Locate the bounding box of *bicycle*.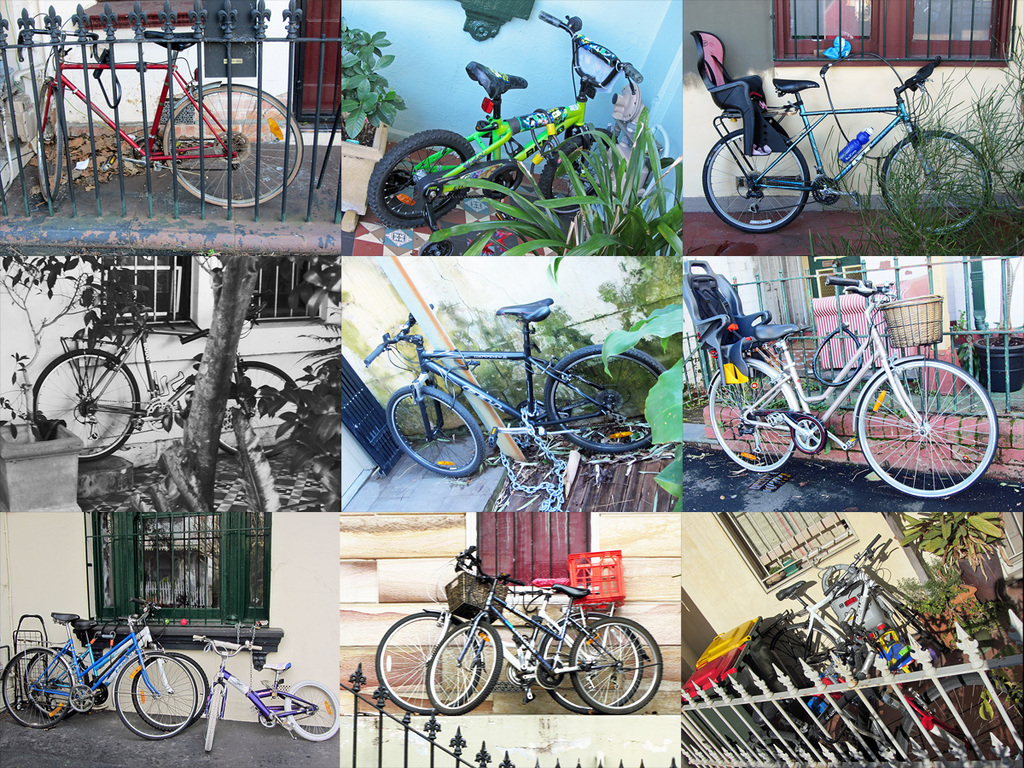
Bounding box: Rect(707, 277, 1003, 503).
